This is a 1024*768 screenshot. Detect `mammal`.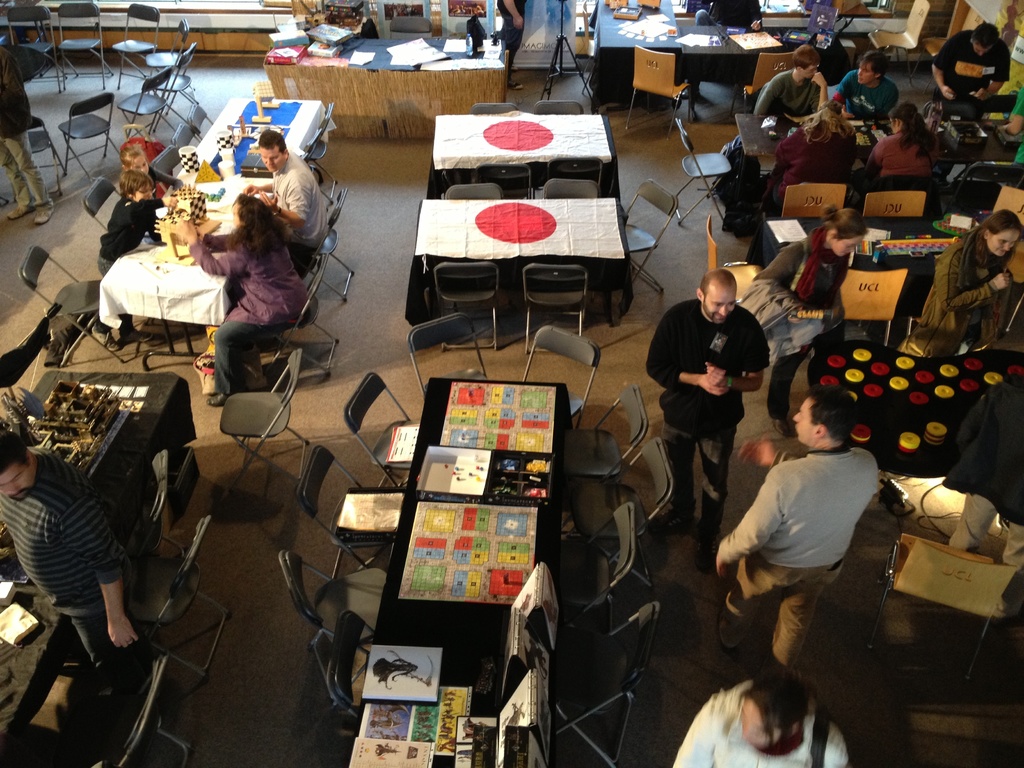
[left=760, top=44, right=829, bottom=116].
